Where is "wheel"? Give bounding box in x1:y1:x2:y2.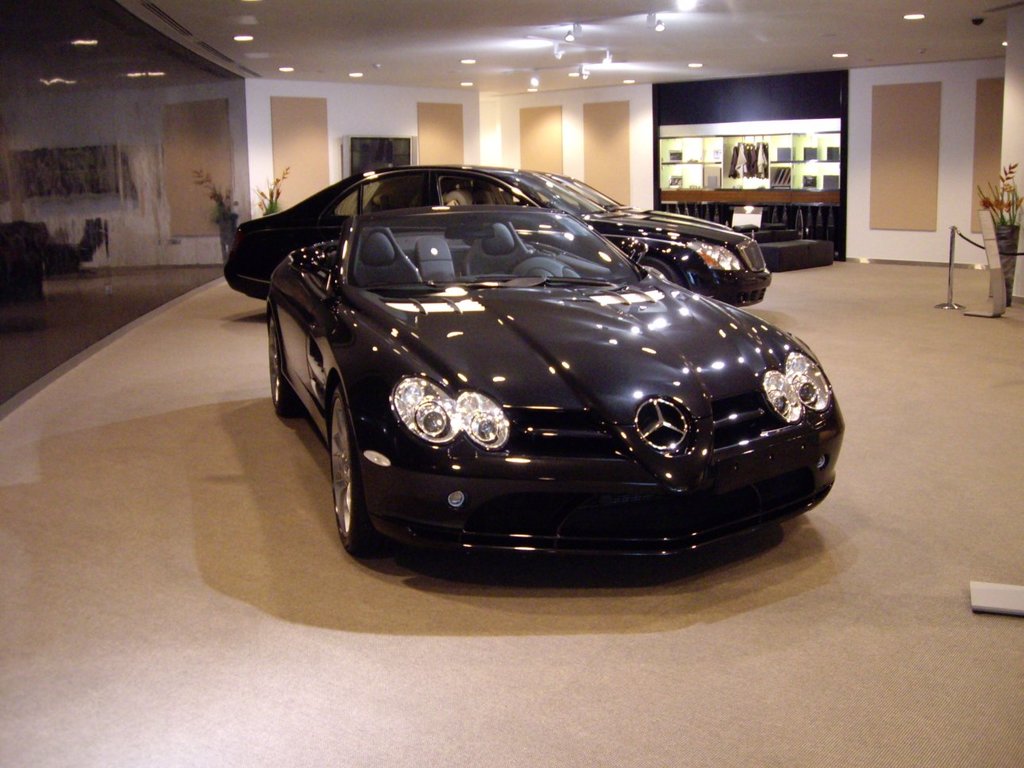
265:301:302:417.
